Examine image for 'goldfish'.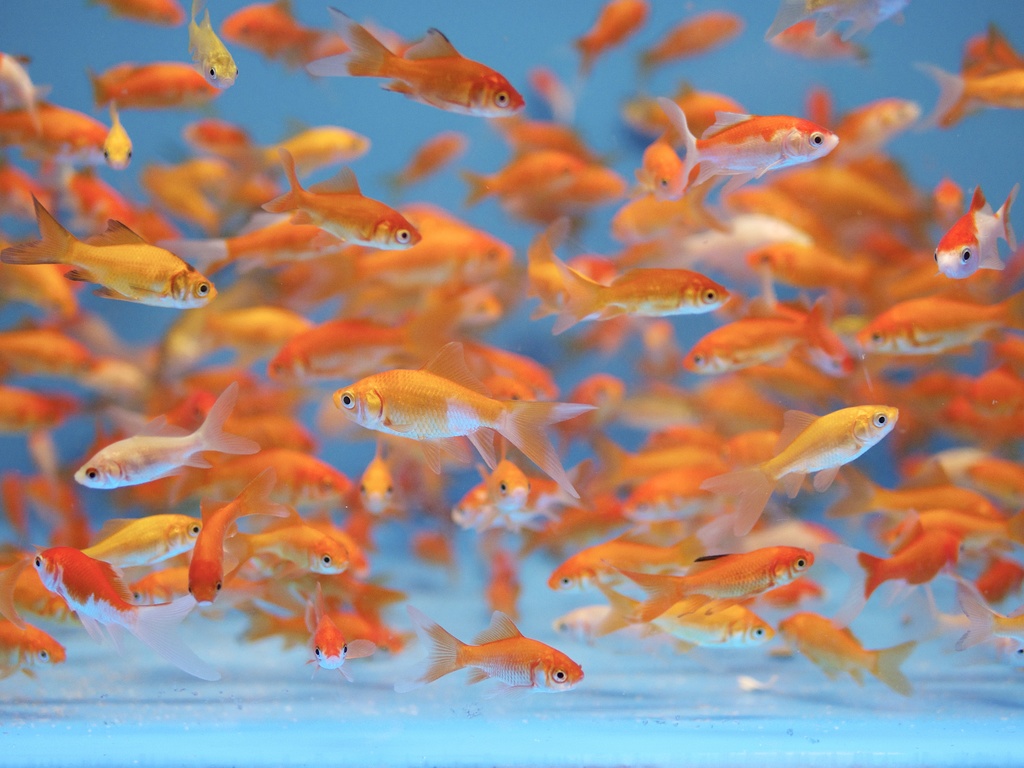
Examination result: detection(408, 614, 584, 706).
